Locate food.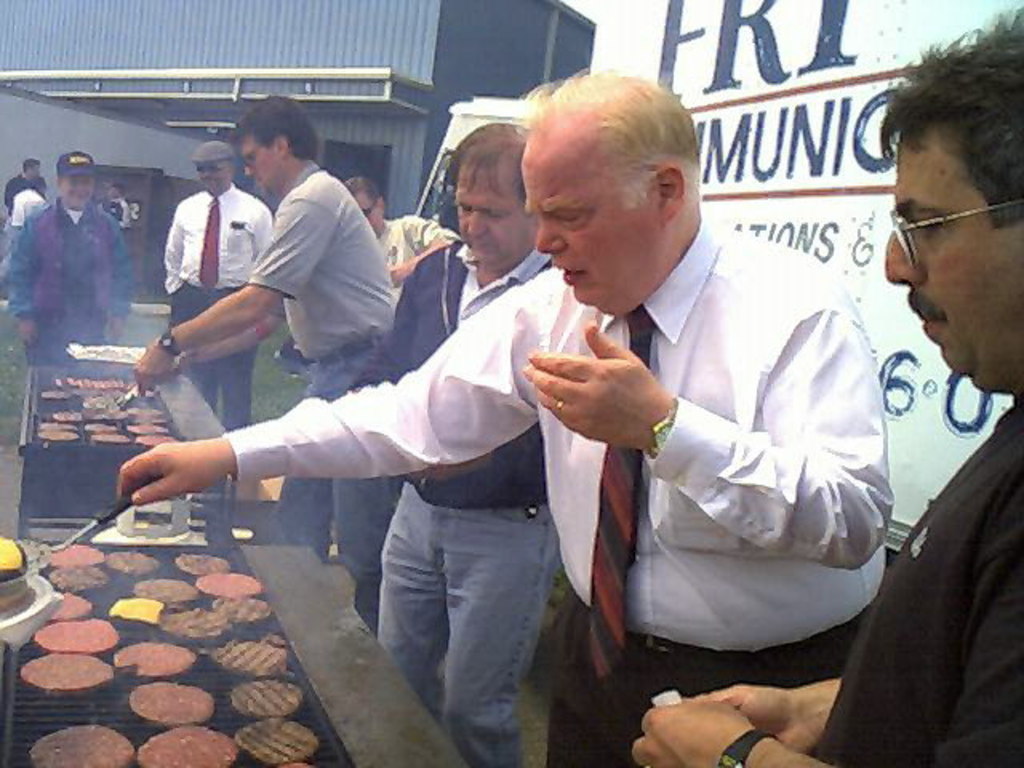
Bounding box: BBox(139, 725, 240, 766).
